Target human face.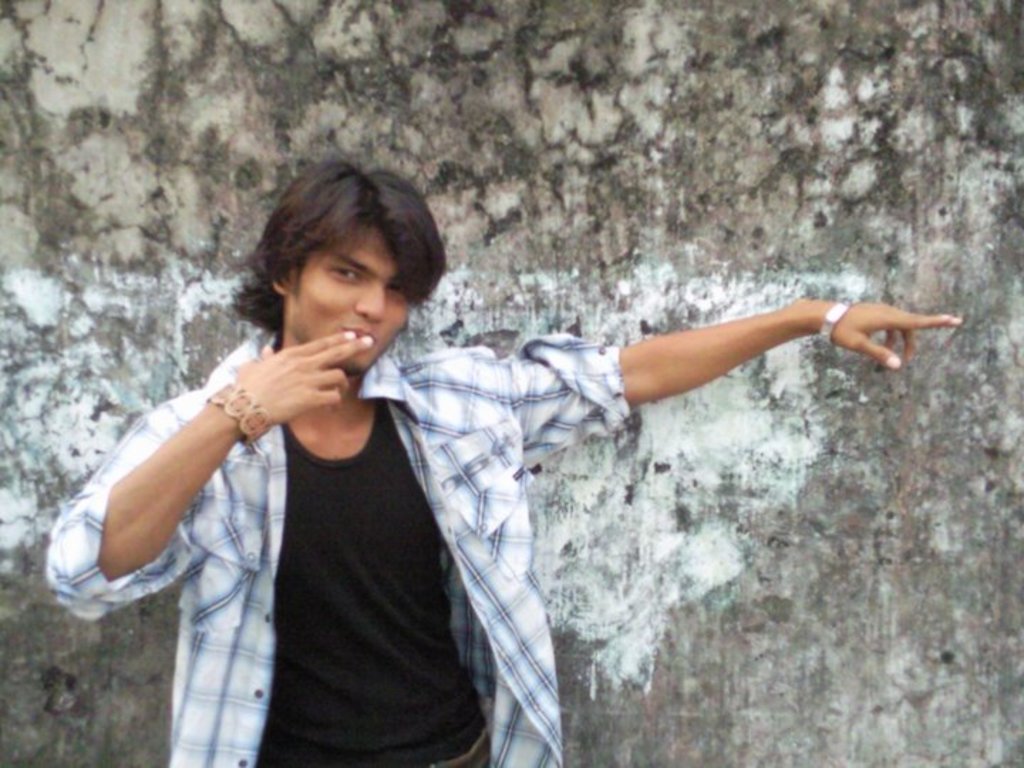
Target region: locate(286, 229, 410, 374).
